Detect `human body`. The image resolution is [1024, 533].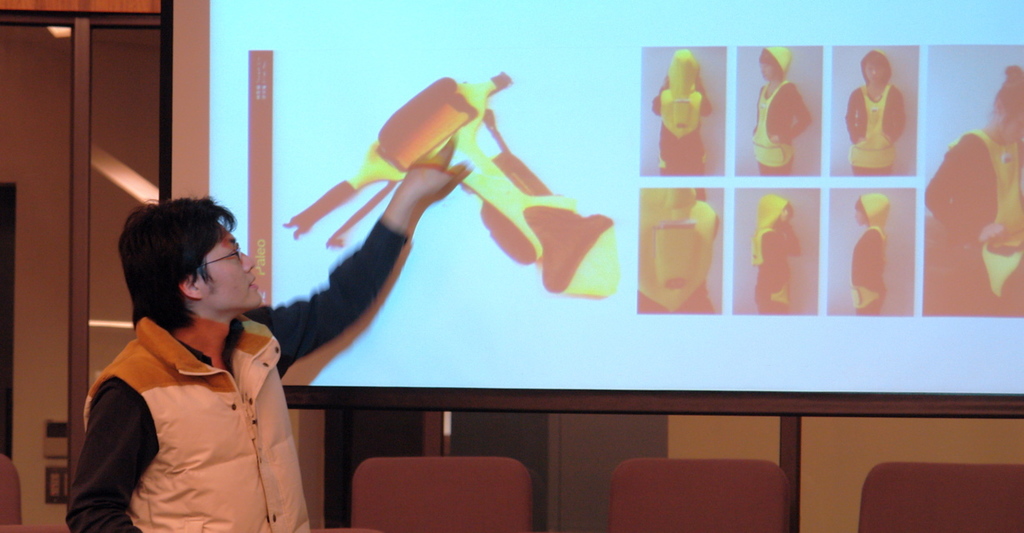
[left=927, top=66, right=1023, bottom=314].
